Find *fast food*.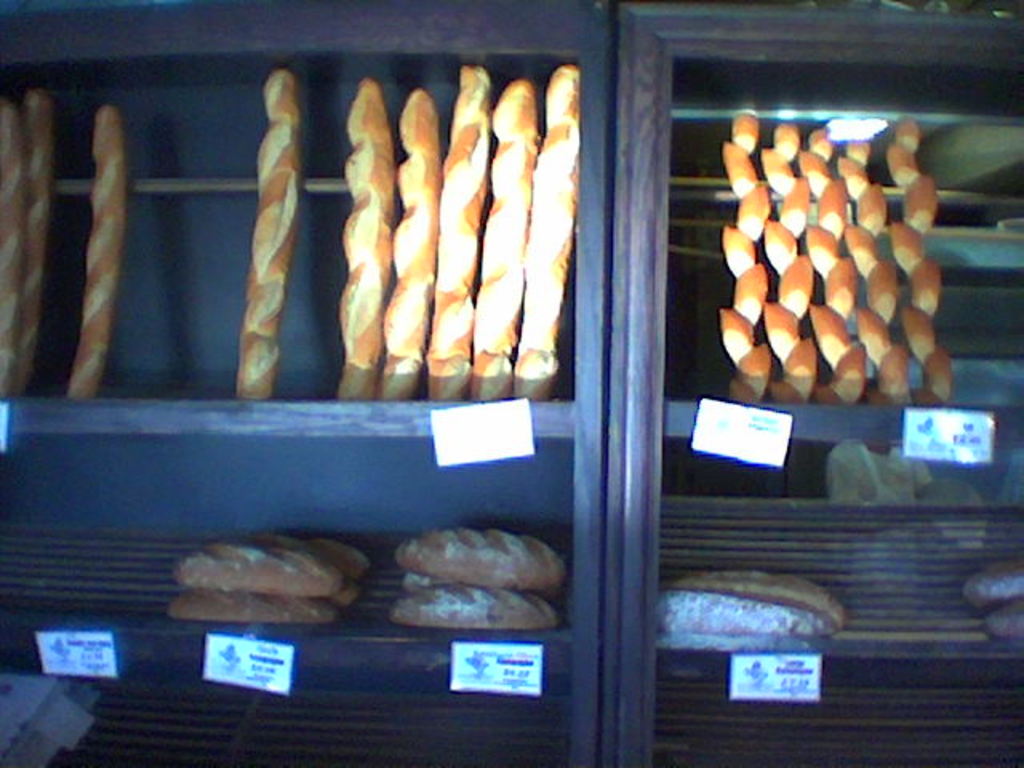
box=[389, 520, 574, 630].
